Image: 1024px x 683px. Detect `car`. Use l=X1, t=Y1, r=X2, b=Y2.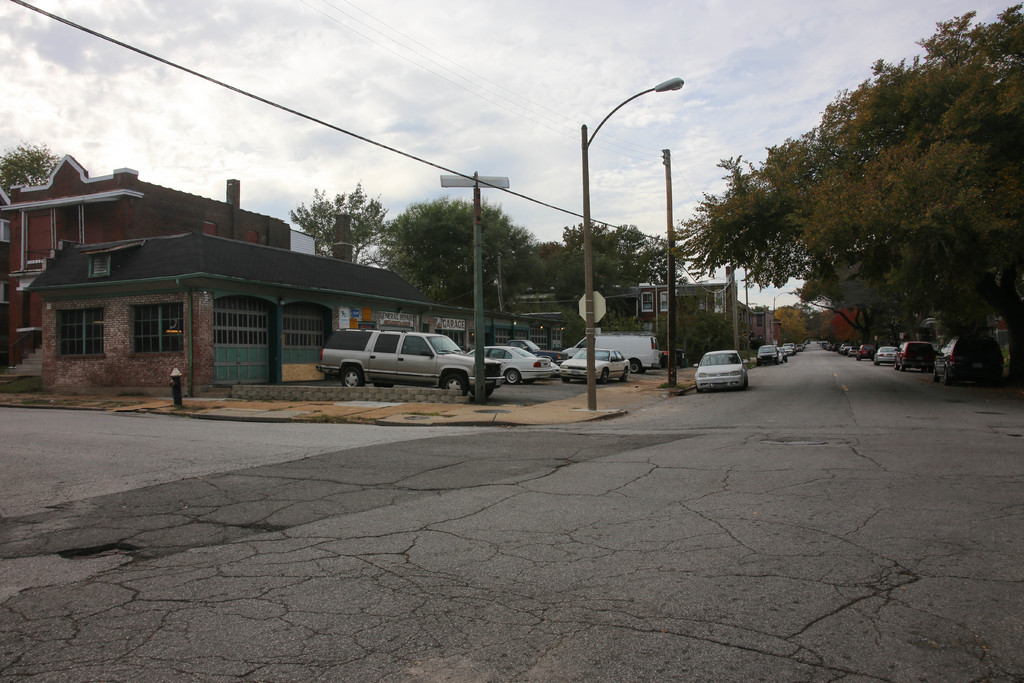
l=472, t=343, r=550, b=388.
